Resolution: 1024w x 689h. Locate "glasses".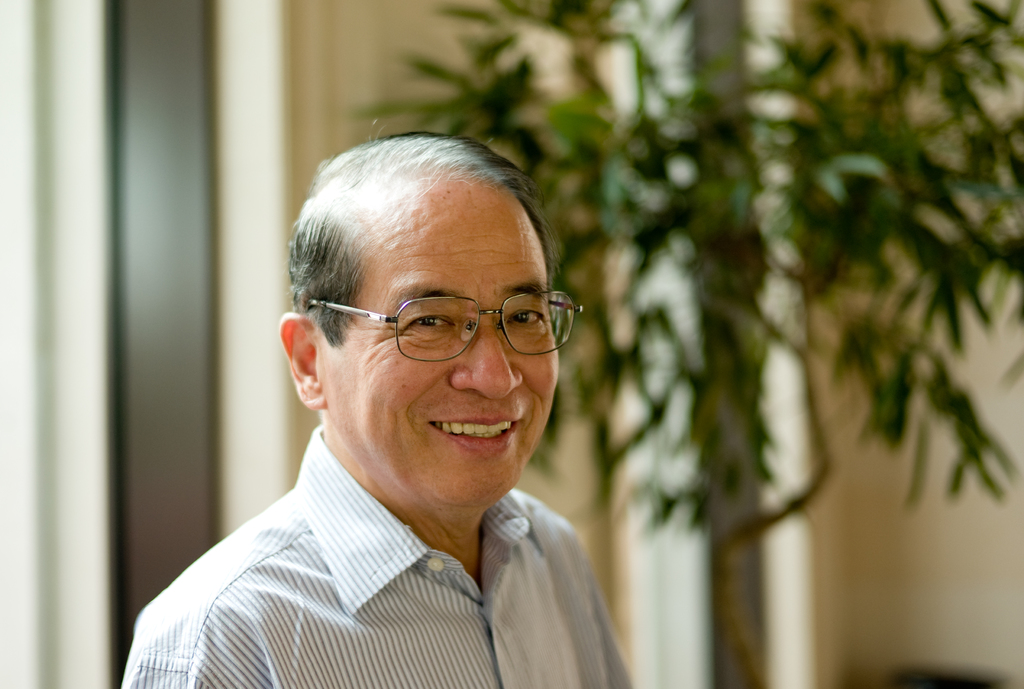
BBox(297, 289, 580, 367).
